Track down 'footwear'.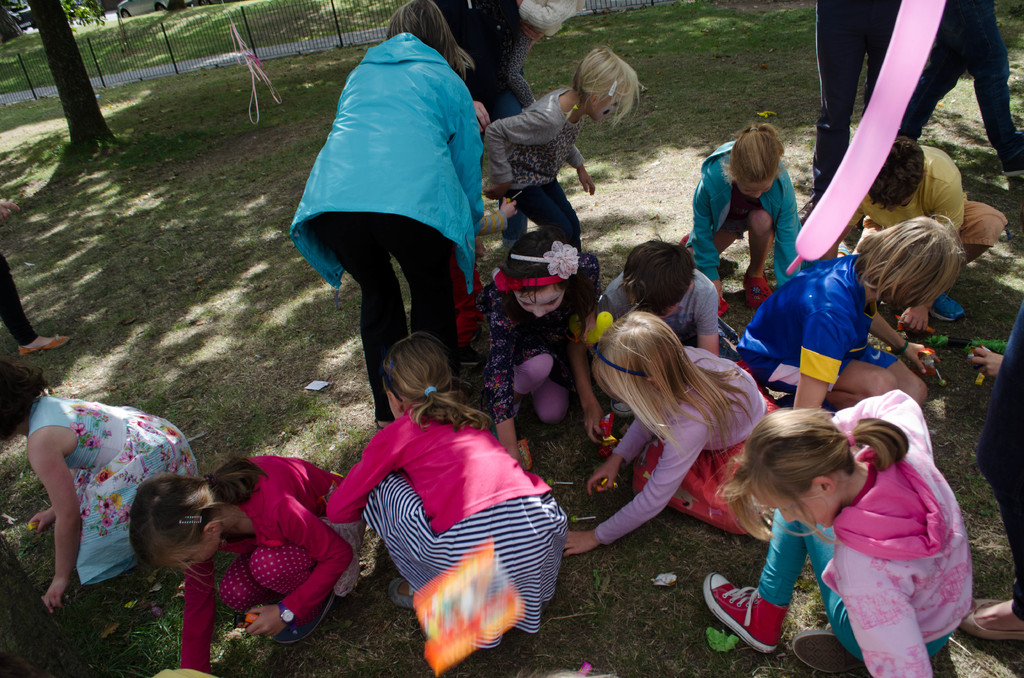
Tracked to 387:572:432:617.
